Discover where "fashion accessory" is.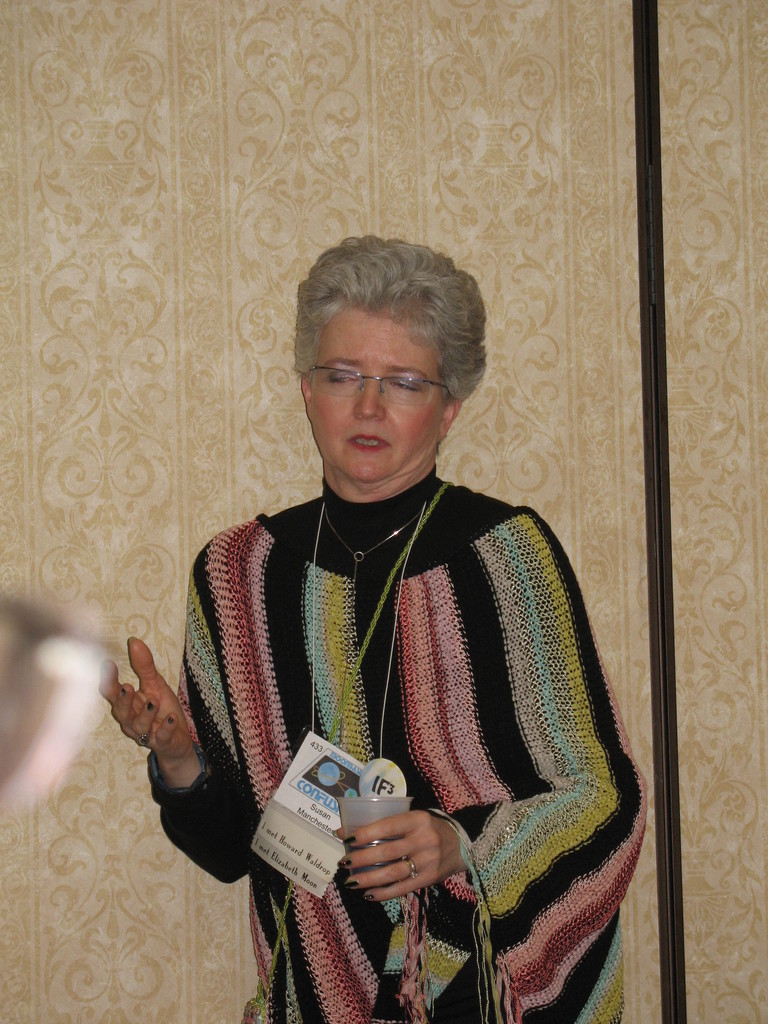
Discovered at <bbox>237, 479, 447, 1023</bbox>.
